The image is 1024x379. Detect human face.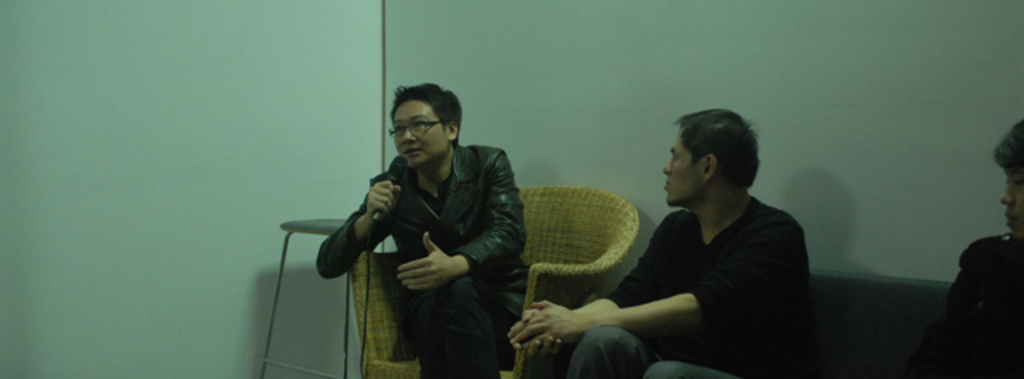
Detection: crop(392, 98, 453, 168).
